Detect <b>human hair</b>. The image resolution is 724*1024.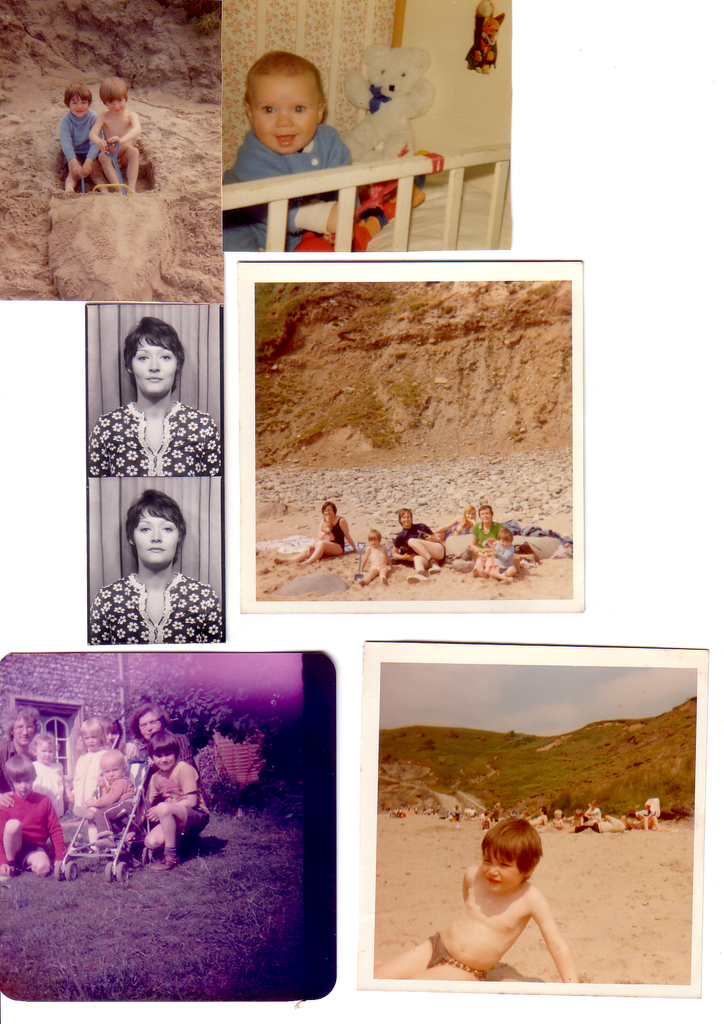
<region>367, 528, 381, 543</region>.
